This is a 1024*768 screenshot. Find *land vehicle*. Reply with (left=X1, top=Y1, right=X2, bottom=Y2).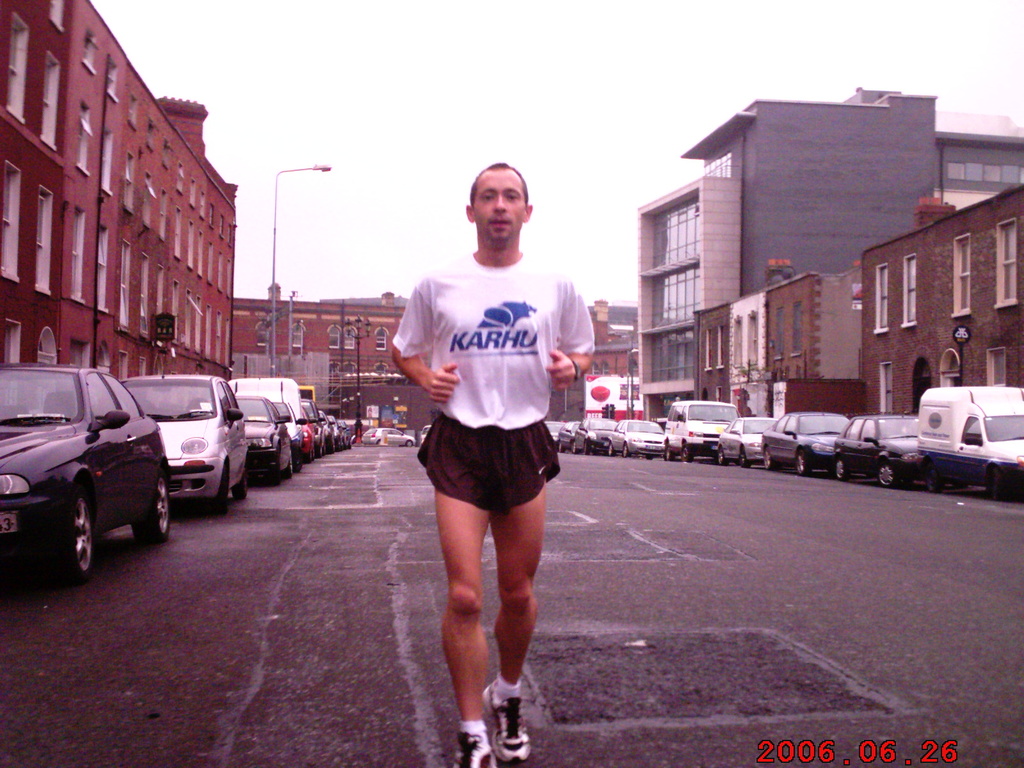
(left=556, top=419, right=583, bottom=450).
